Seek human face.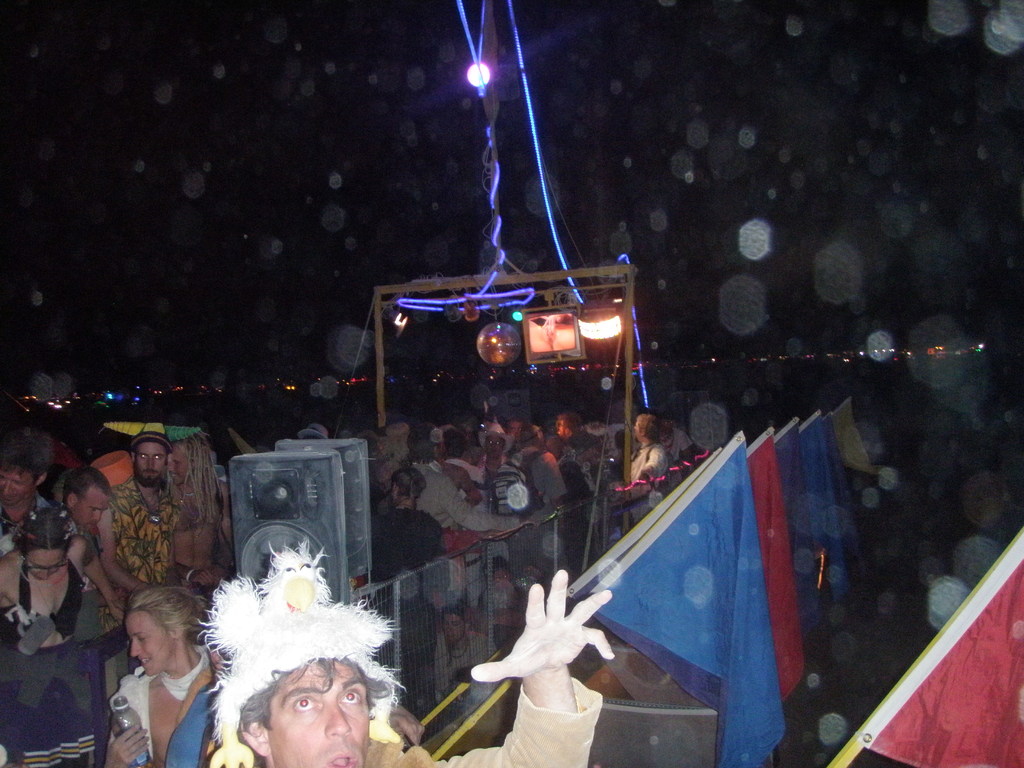
bbox(486, 436, 504, 457).
